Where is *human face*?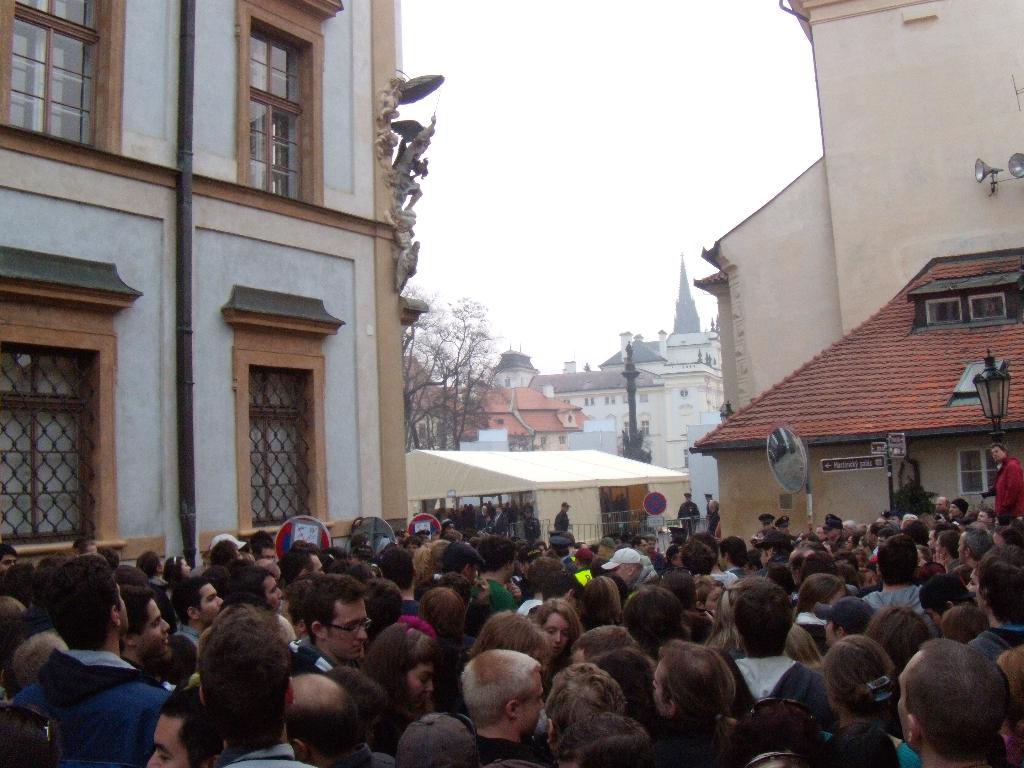
[x1=518, y1=676, x2=538, y2=739].
